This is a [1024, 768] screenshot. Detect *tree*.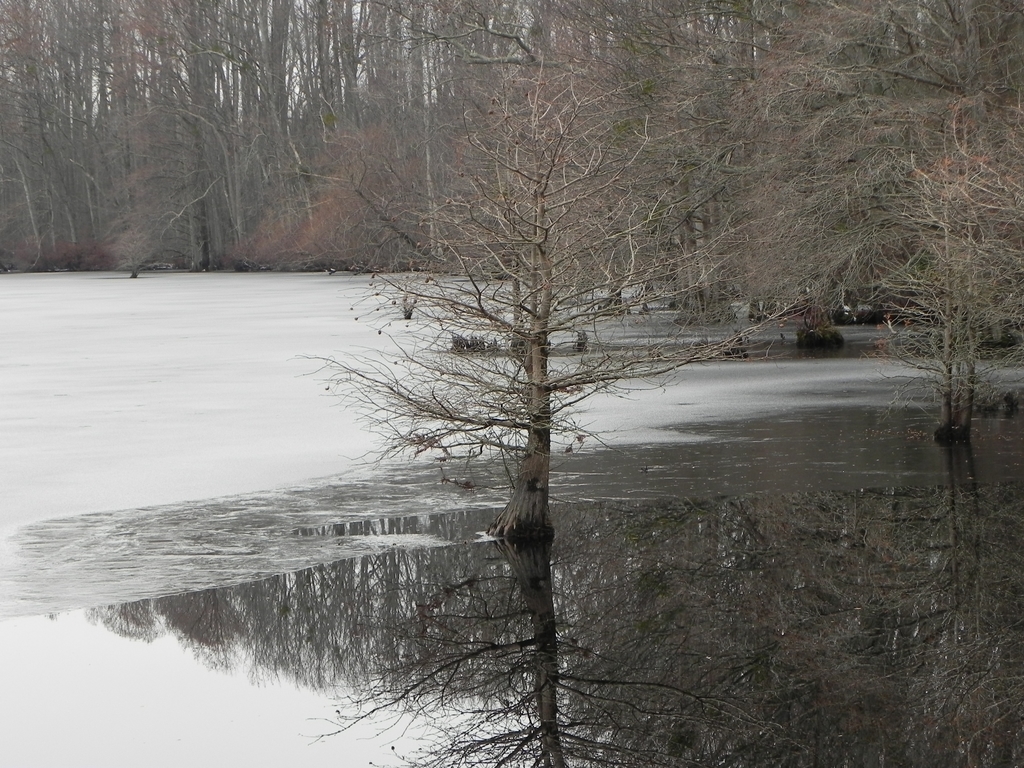
0,0,425,269.
